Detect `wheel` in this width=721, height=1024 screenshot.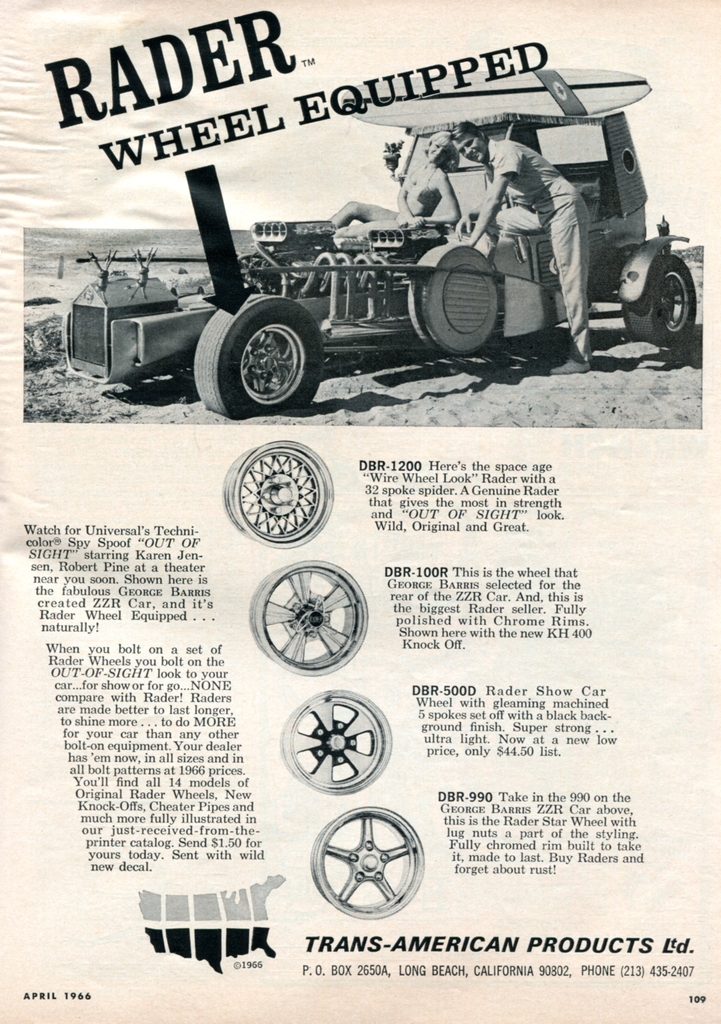
Detection: (309,810,425,920).
